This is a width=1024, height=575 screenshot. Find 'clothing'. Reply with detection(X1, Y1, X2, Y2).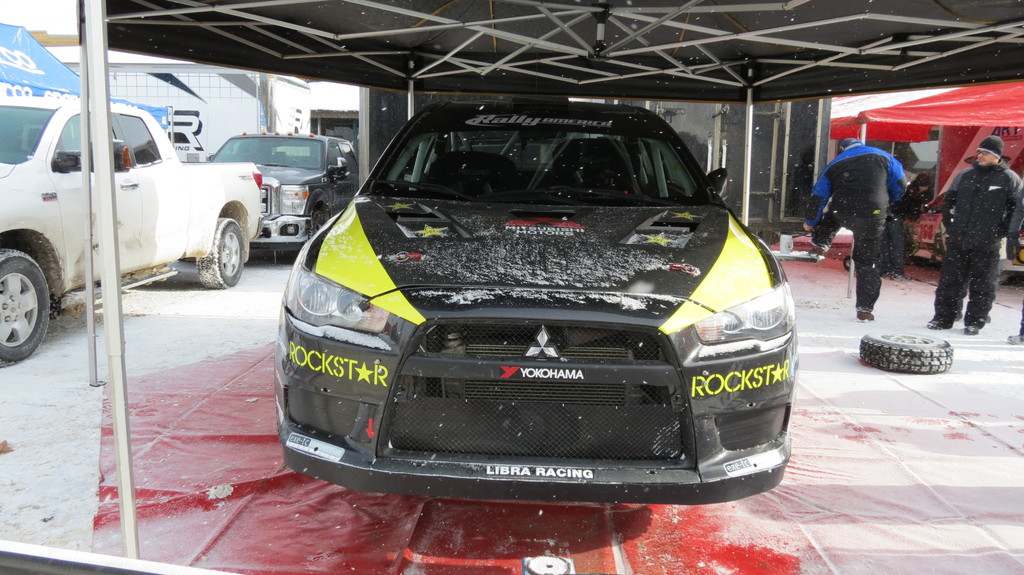
detection(818, 130, 921, 298).
